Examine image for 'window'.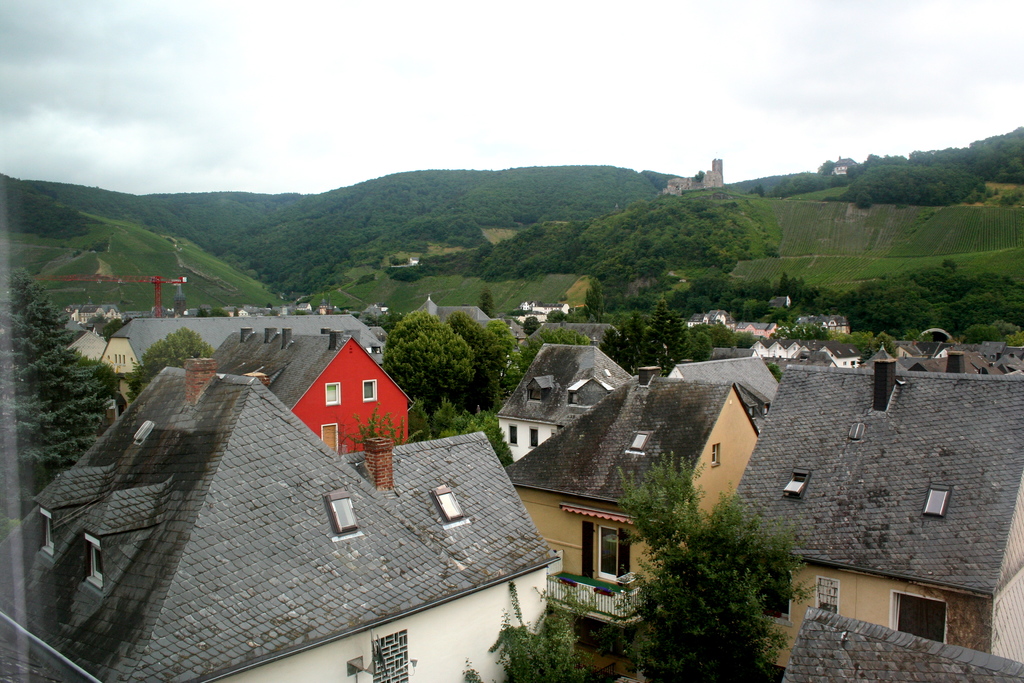
Examination result: [325, 387, 339, 404].
